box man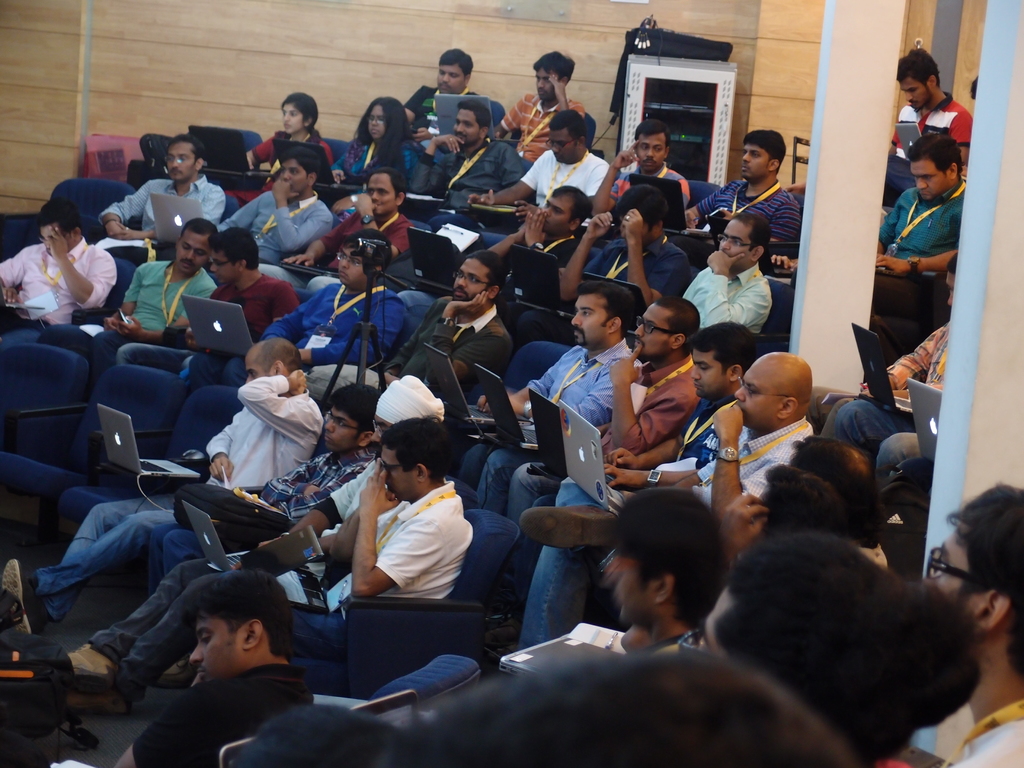
x1=884, y1=46, x2=976, y2=210
